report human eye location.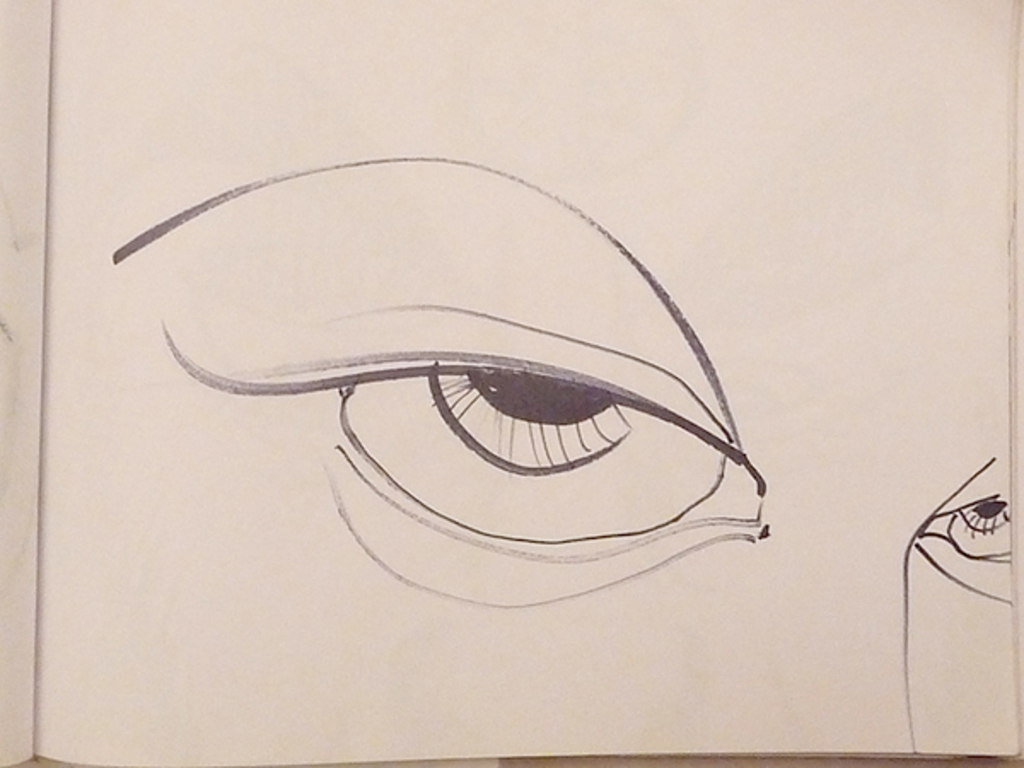
Report: region(104, 167, 777, 613).
